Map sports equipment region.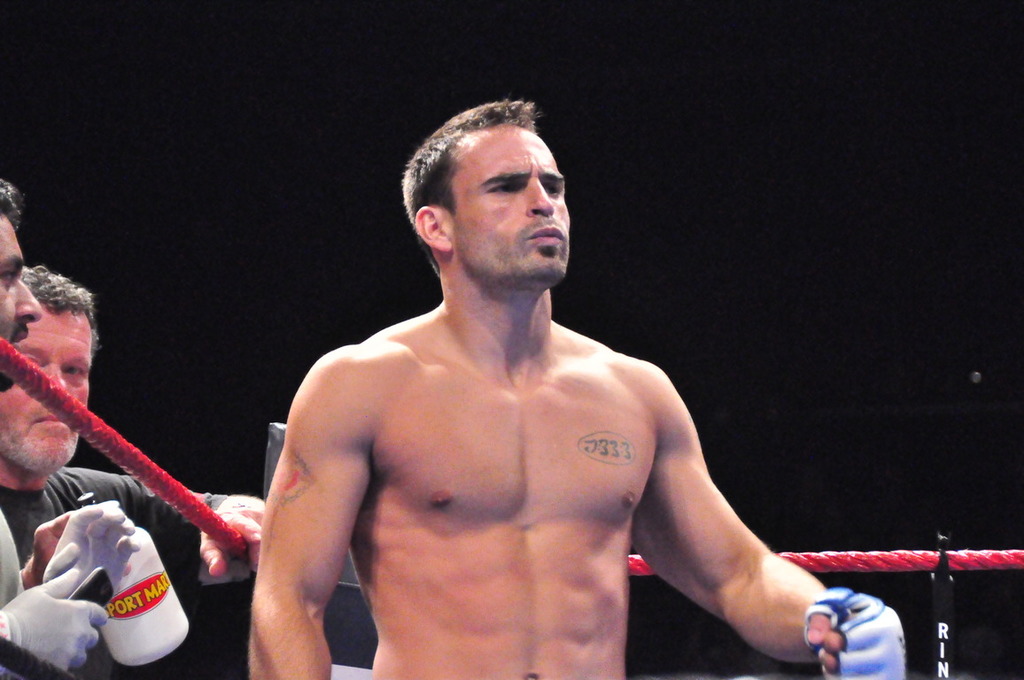
Mapped to Rect(798, 583, 904, 679).
